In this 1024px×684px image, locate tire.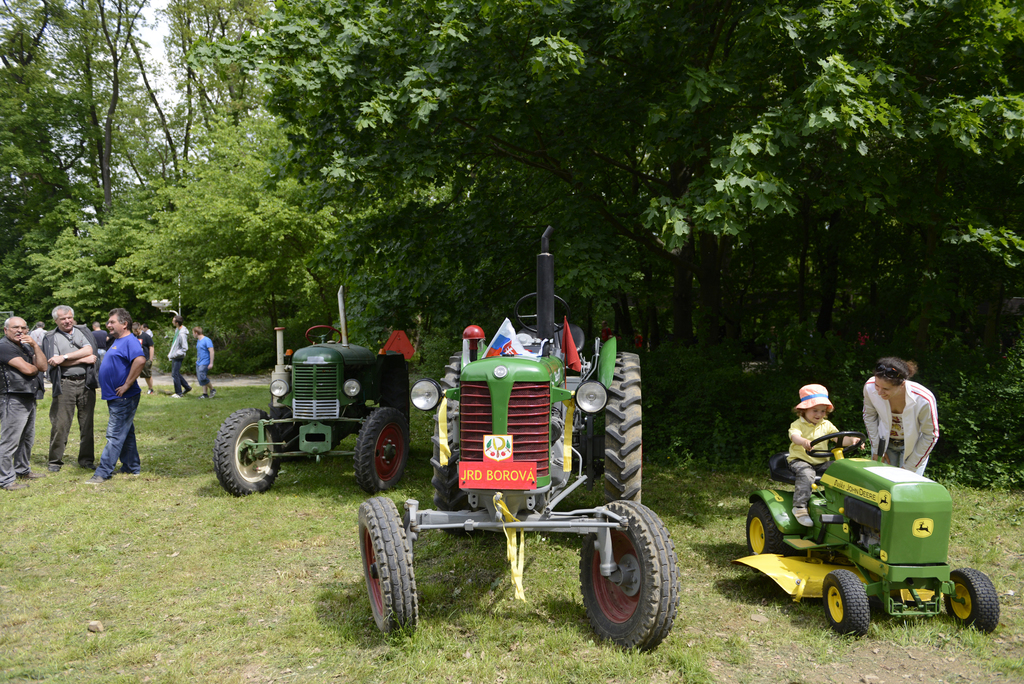
Bounding box: <region>353, 406, 411, 493</region>.
